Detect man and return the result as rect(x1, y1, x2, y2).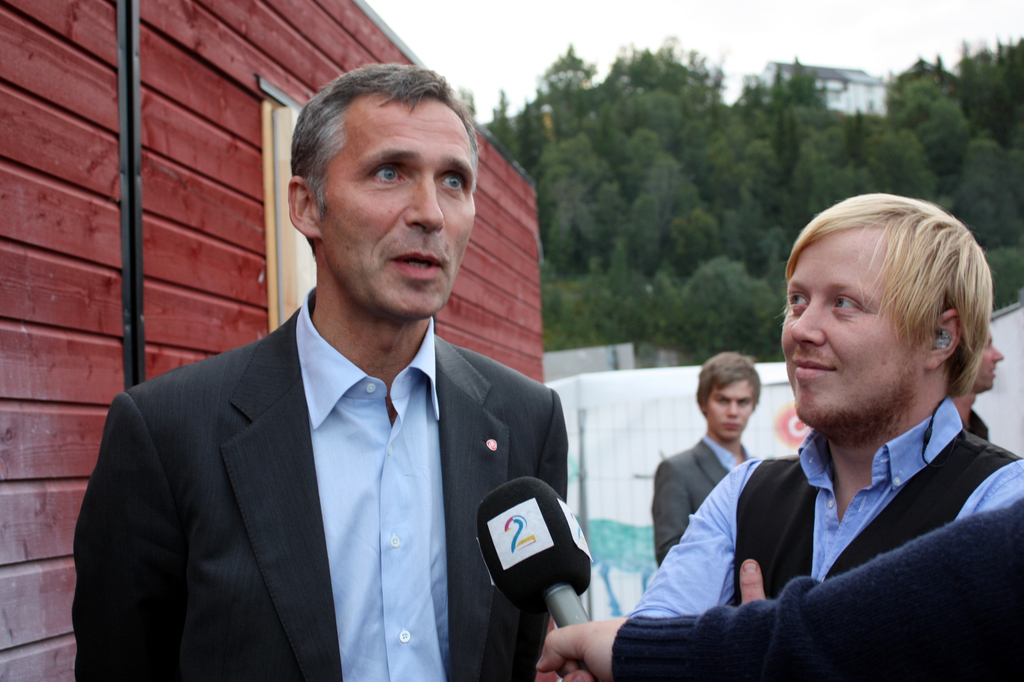
rect(950, 330, 1005, 442).
